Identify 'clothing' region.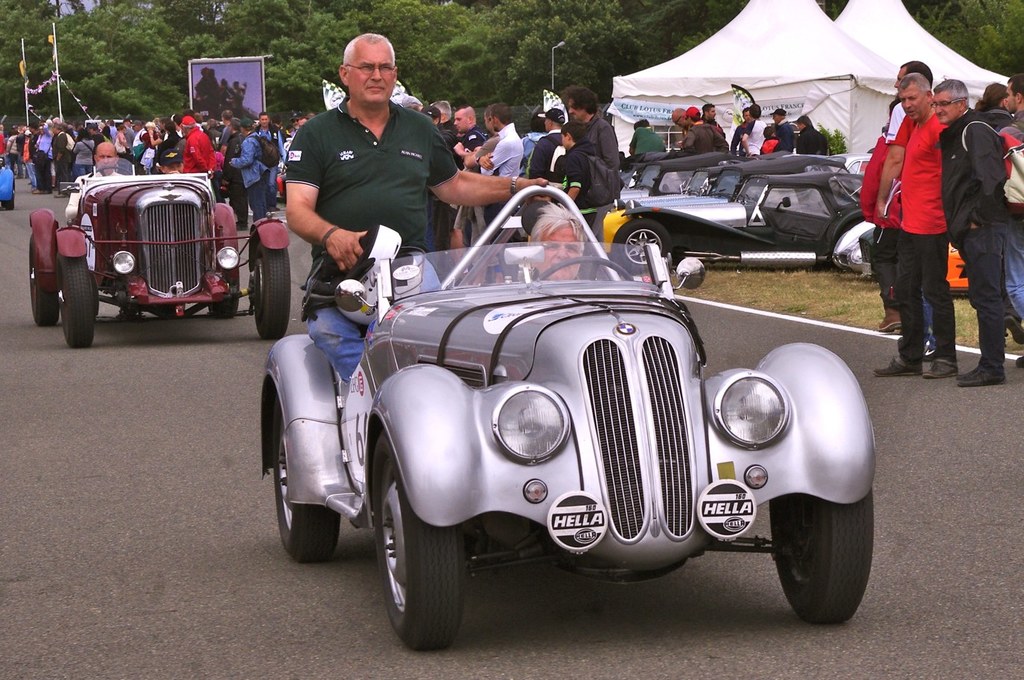
Region: bbox=[60, 169, 129, 224].
